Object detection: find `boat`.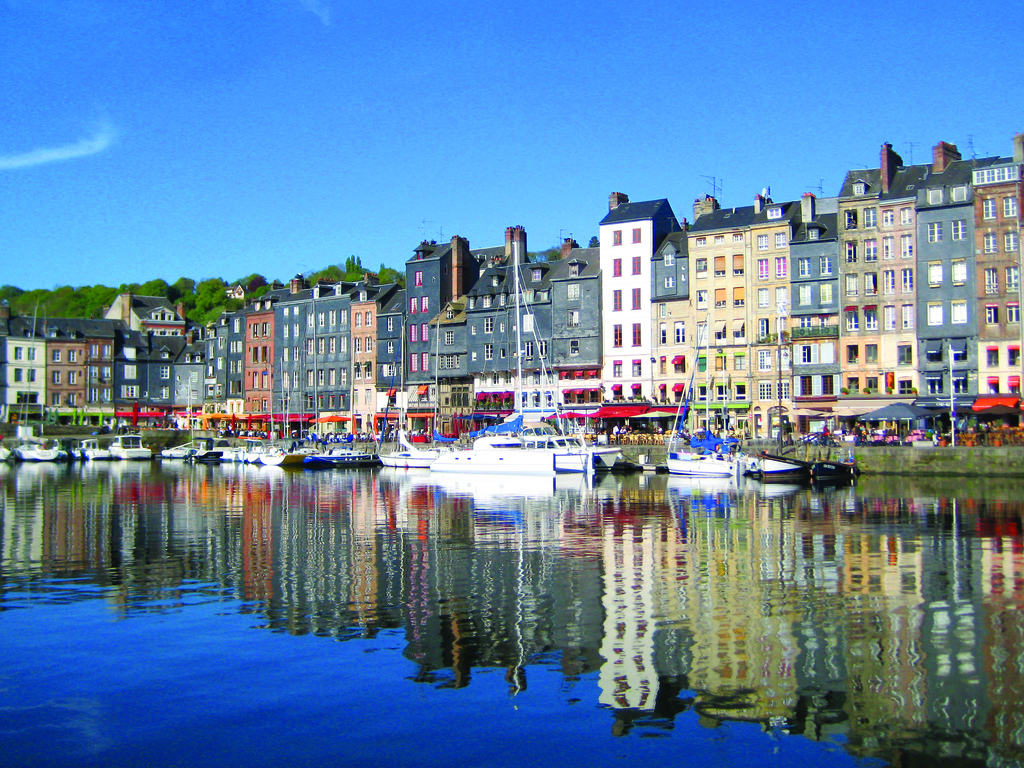
104:428:148:465.
